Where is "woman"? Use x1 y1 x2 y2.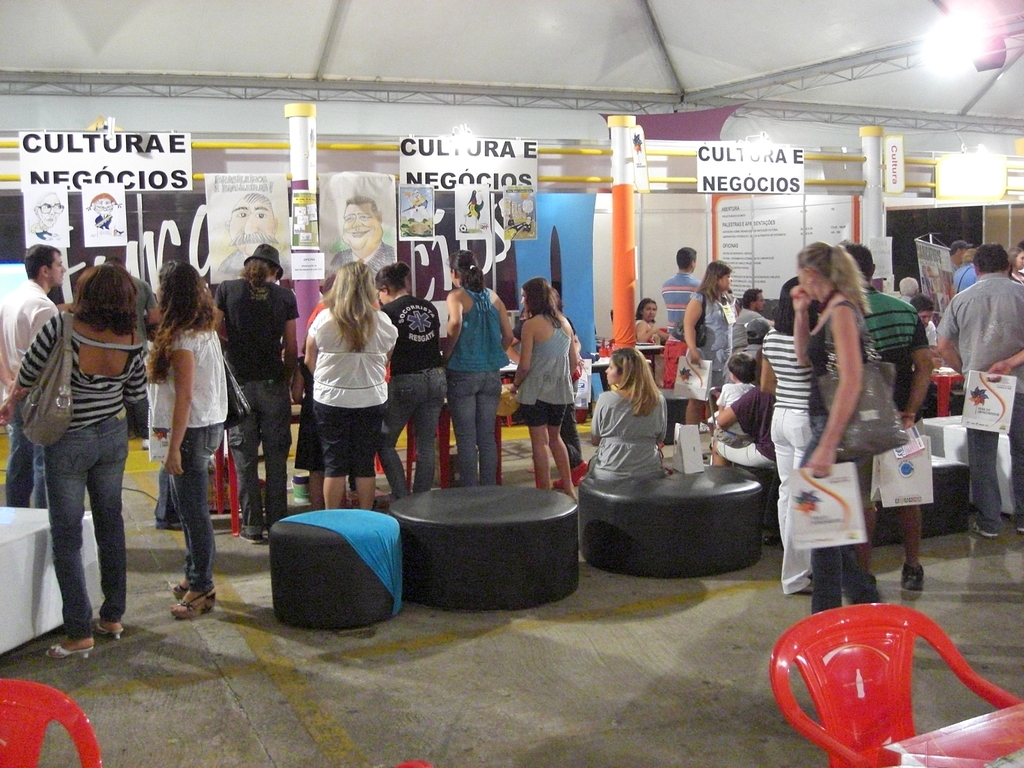
289 252 392 512.
